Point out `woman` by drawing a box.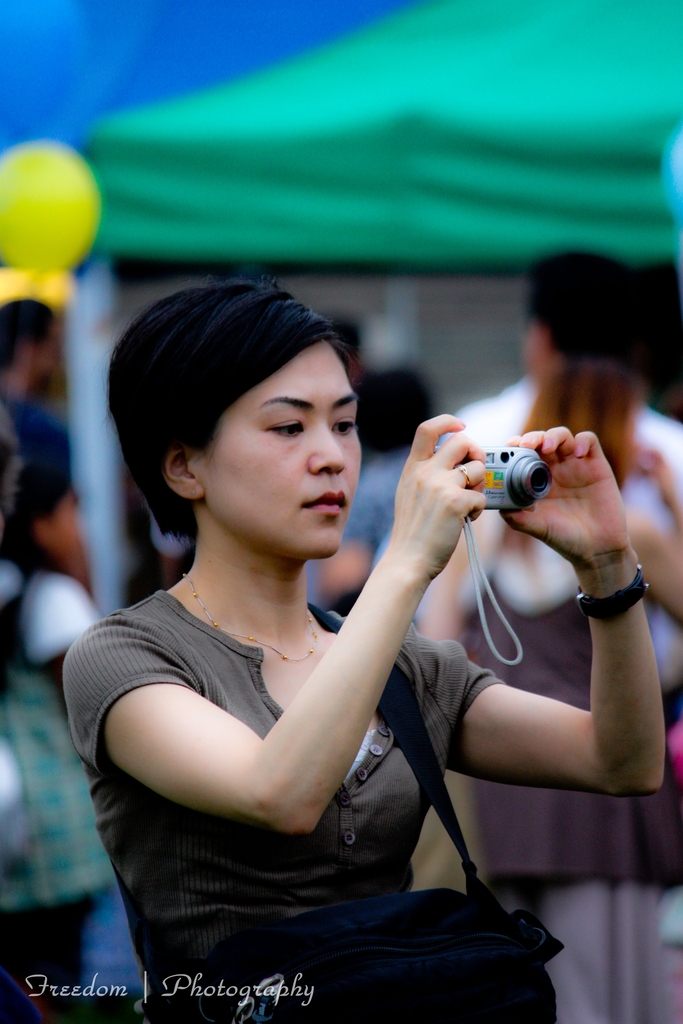
x1=53, y1=269, x2=560, y2=1007.
